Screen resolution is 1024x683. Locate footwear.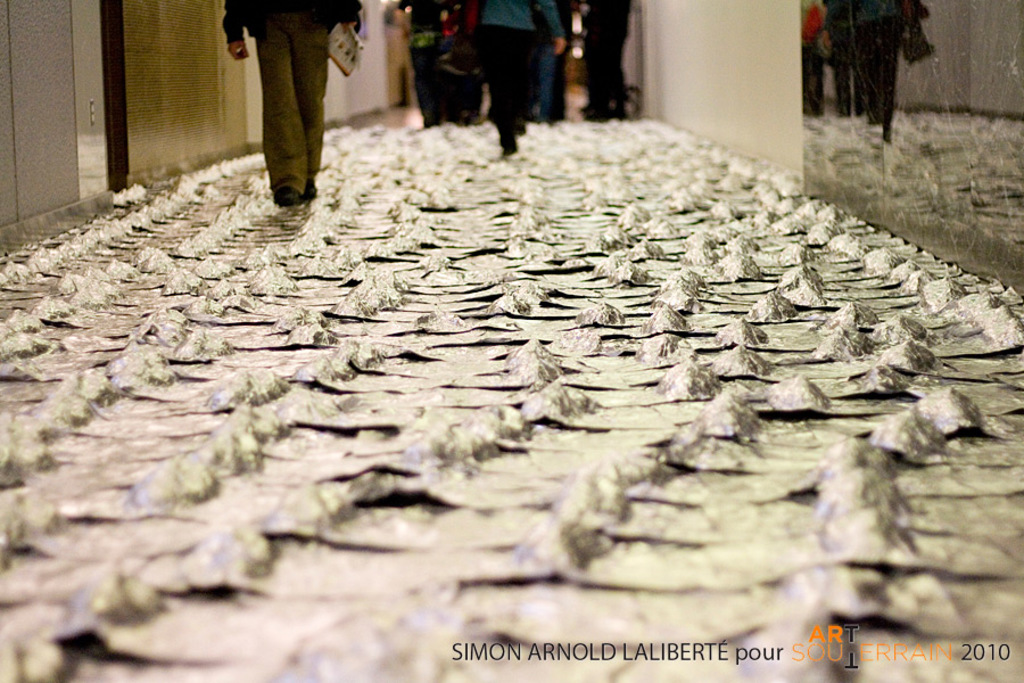
left=274, top=174, right=305, bottom=205.
